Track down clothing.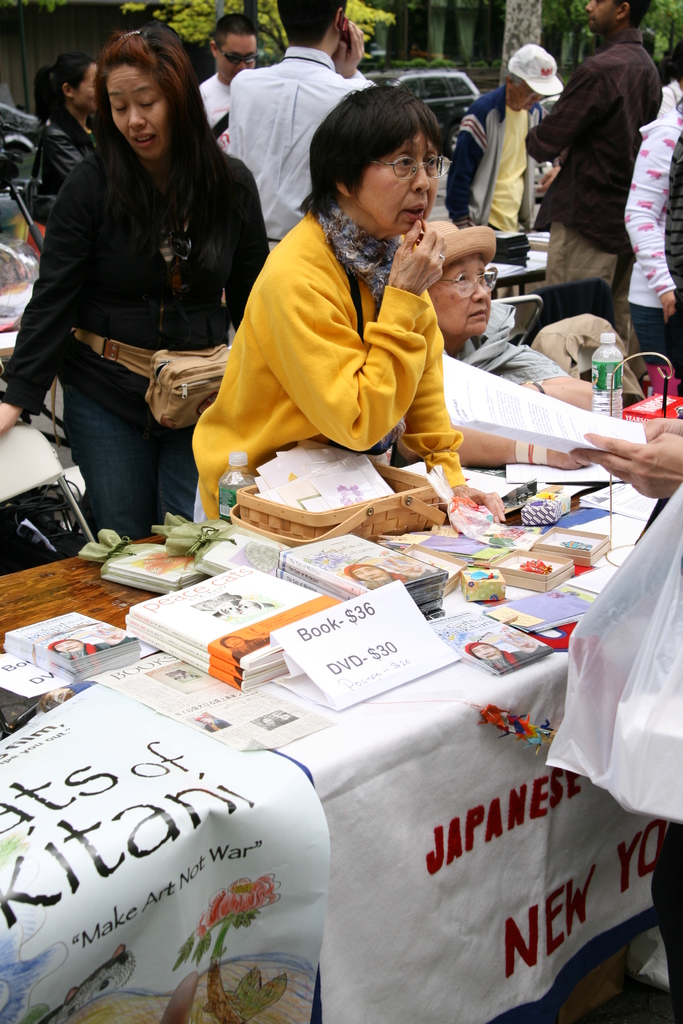
Tracked to Rect(366, 570, 434, 584).
